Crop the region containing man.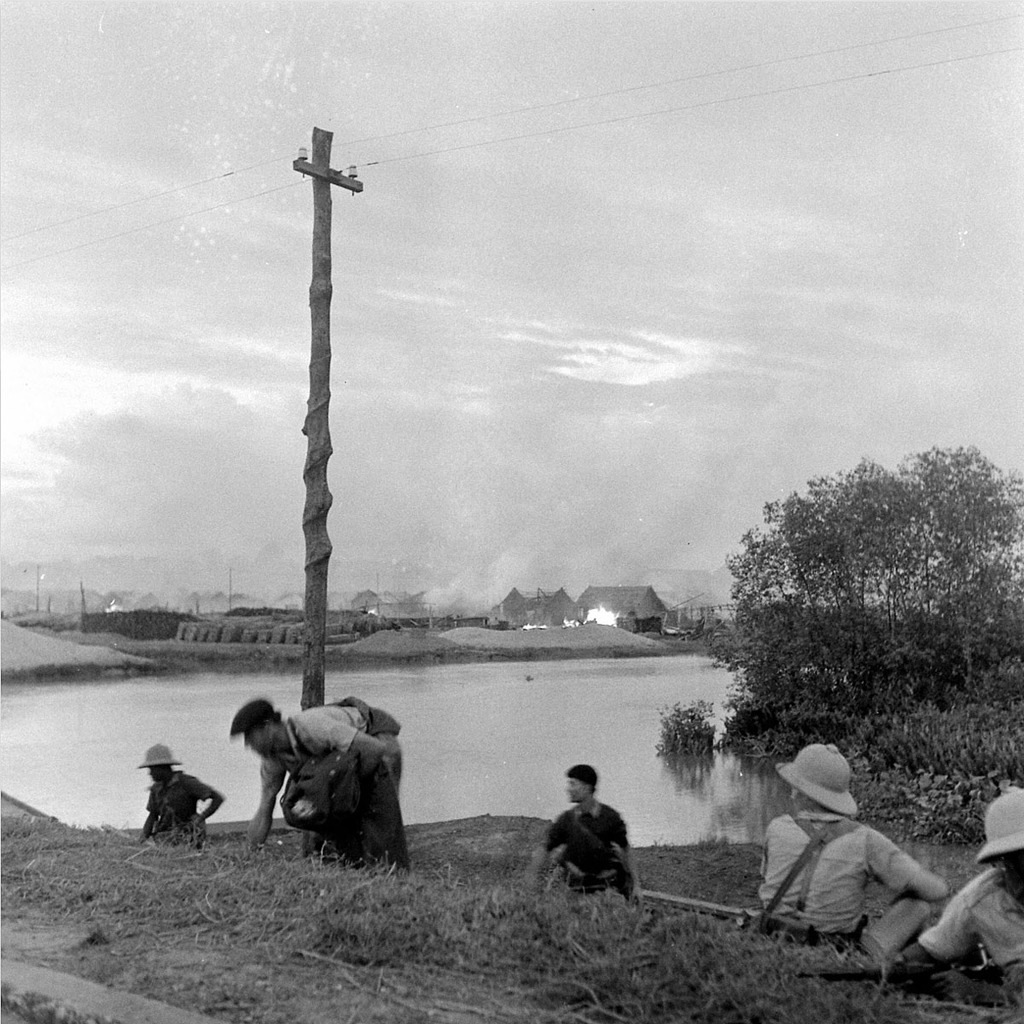
Crop region: 138,740,231,849.
